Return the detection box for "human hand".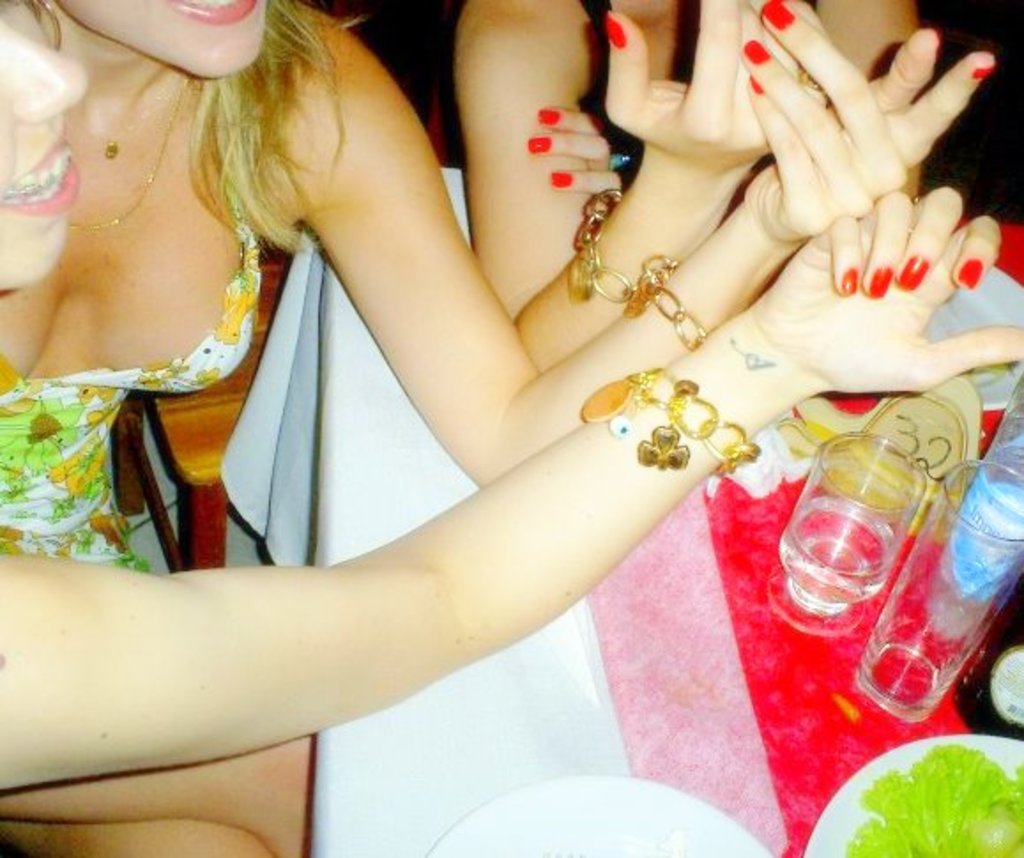
(x1=741, y1=184, x2=1022, y2=395).
